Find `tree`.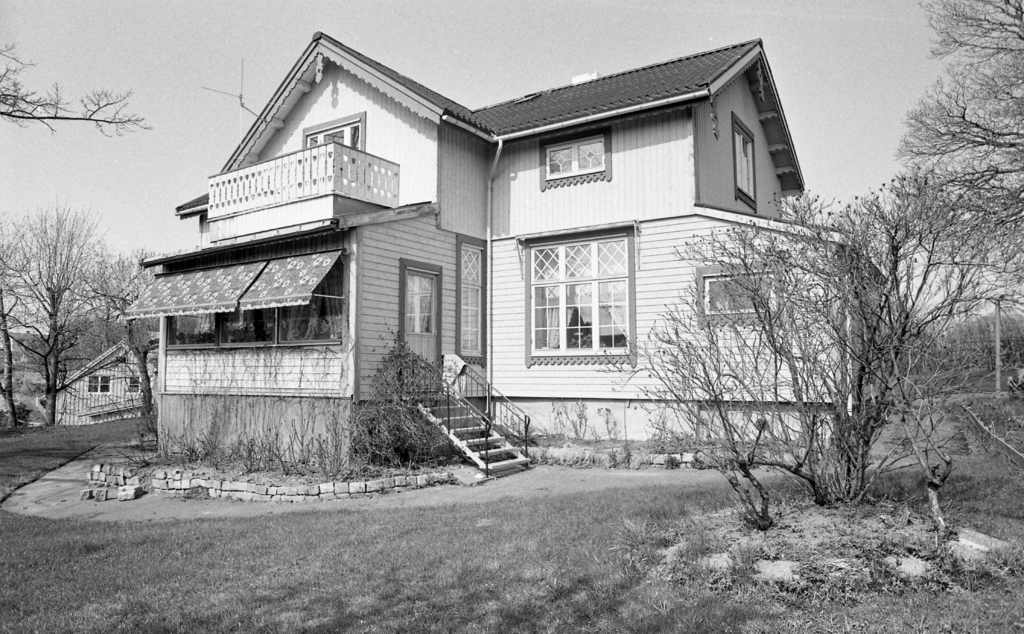
detection(0, 35, 147, 136).
